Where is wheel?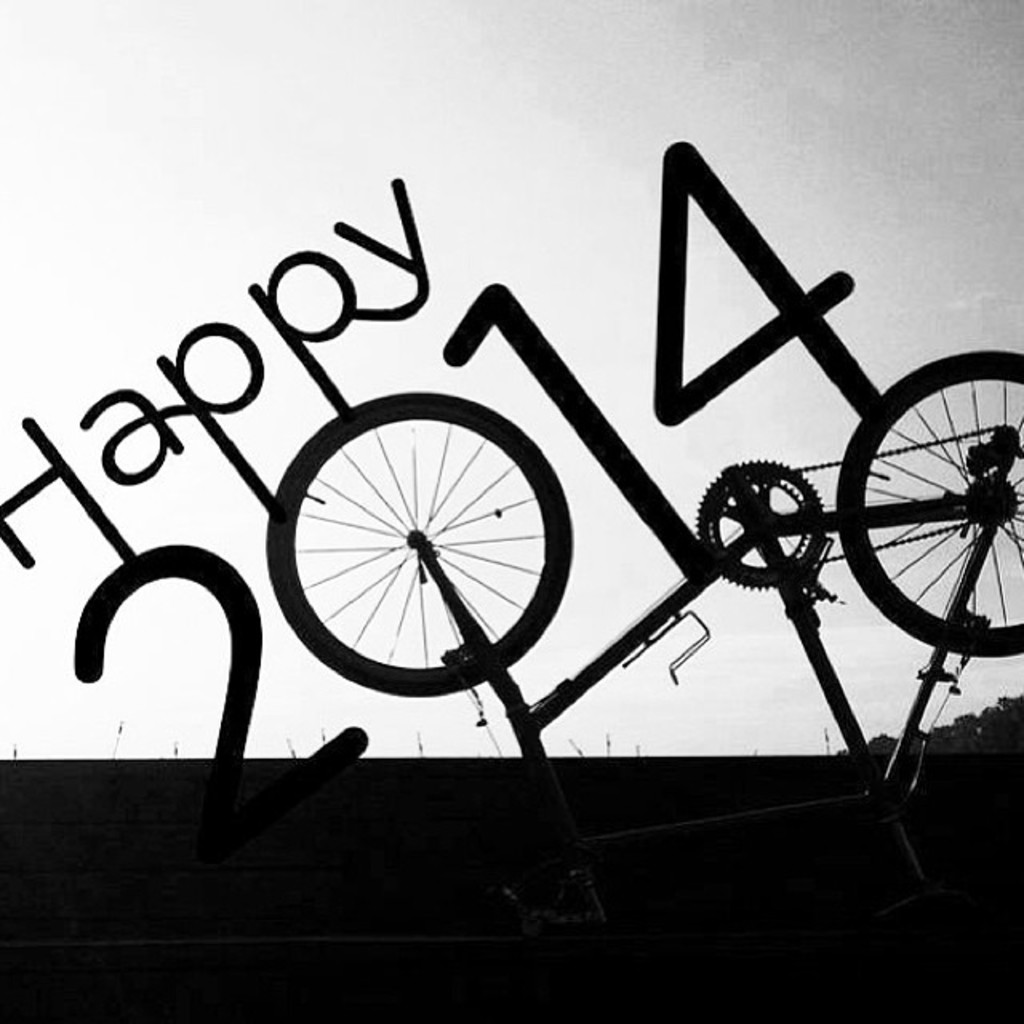
l=288, t=403, r=571, b=688.
